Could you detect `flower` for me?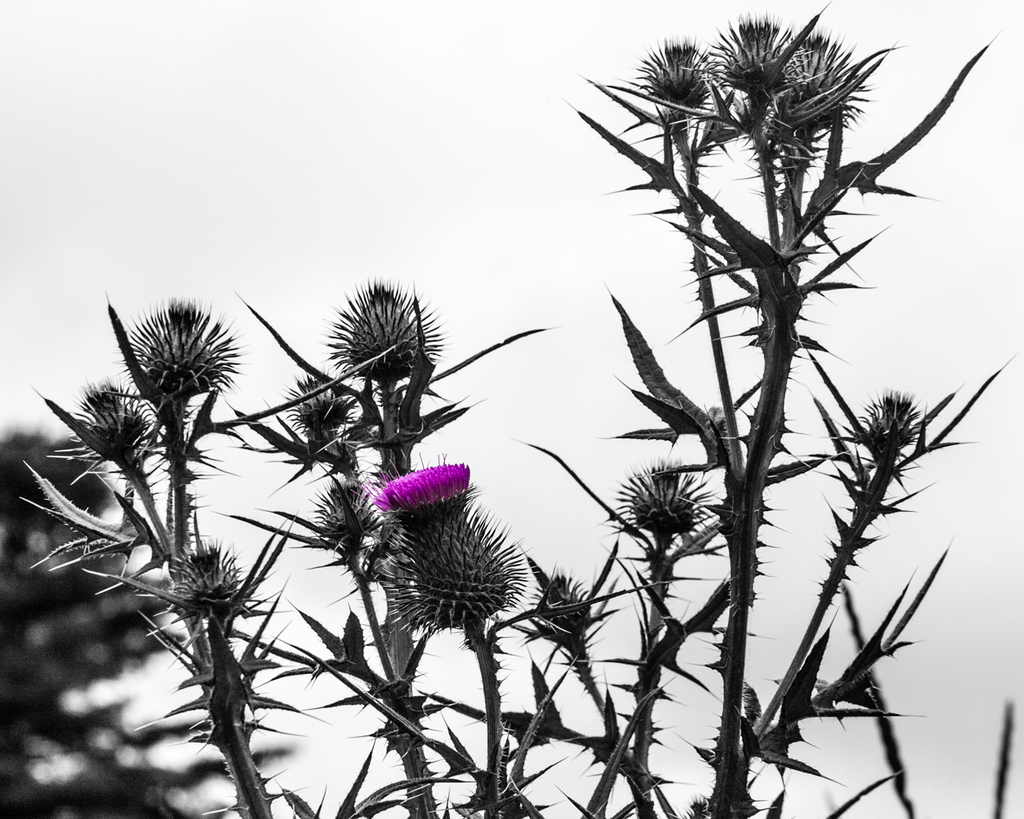
Detection result: box(103, 300, 228, 415).
